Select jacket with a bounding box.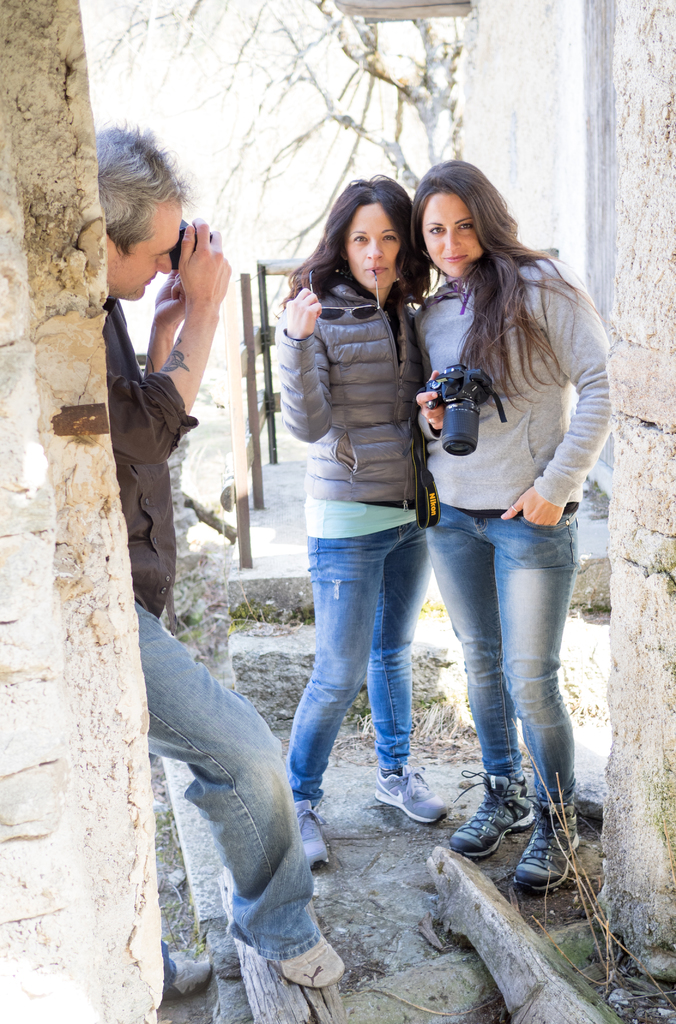
[390, 202, 623, 527].
